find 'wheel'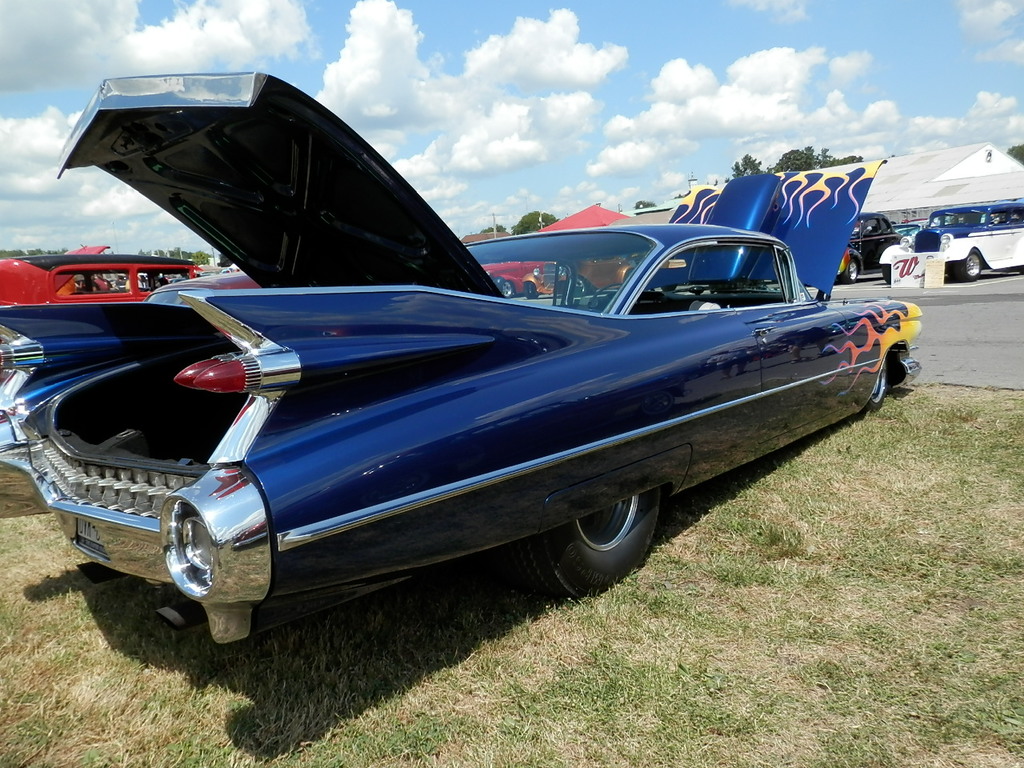
crop(522, 280, 538, 298)
